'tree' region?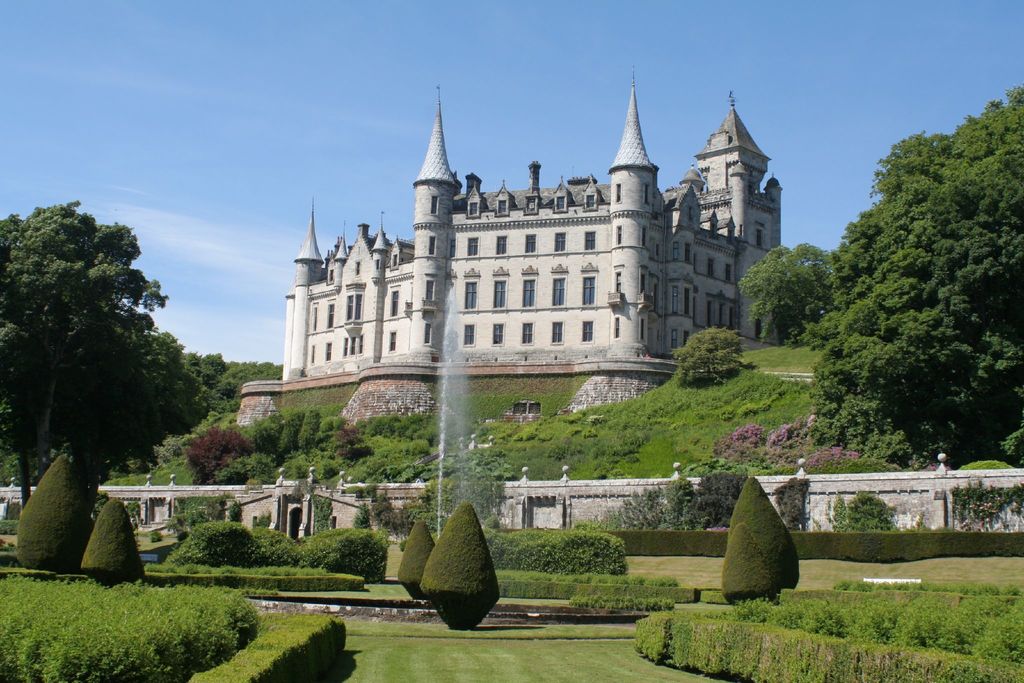
675:325:741:387
